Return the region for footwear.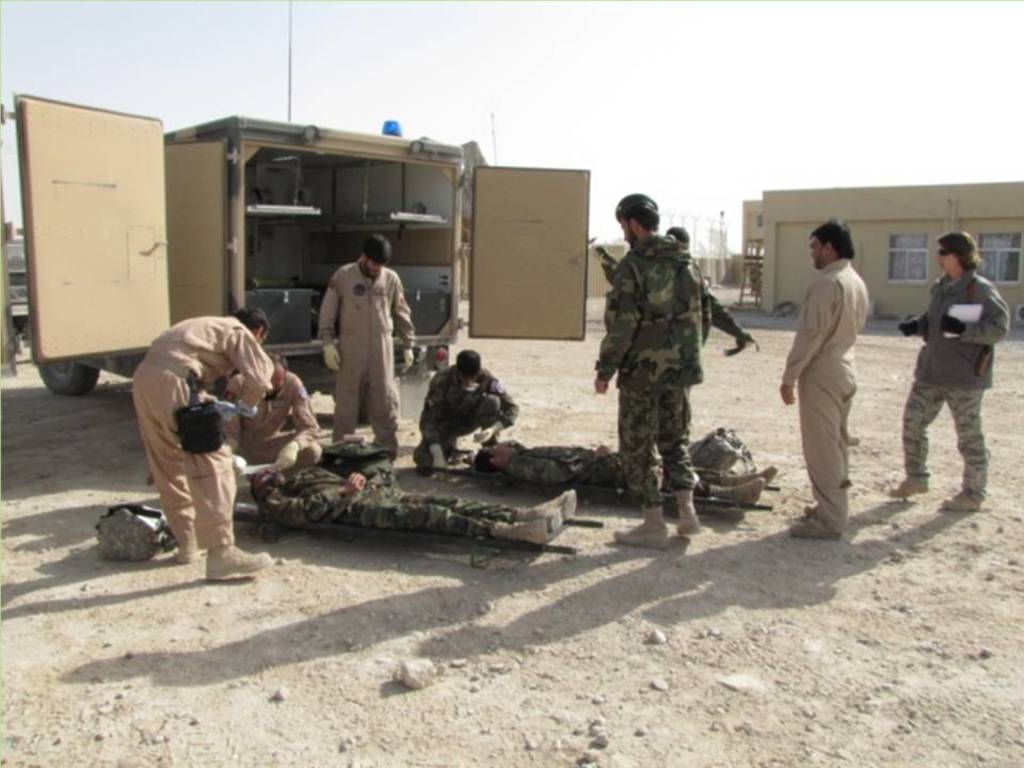
<bbox>491, 482, 581, 543</bbox>.
